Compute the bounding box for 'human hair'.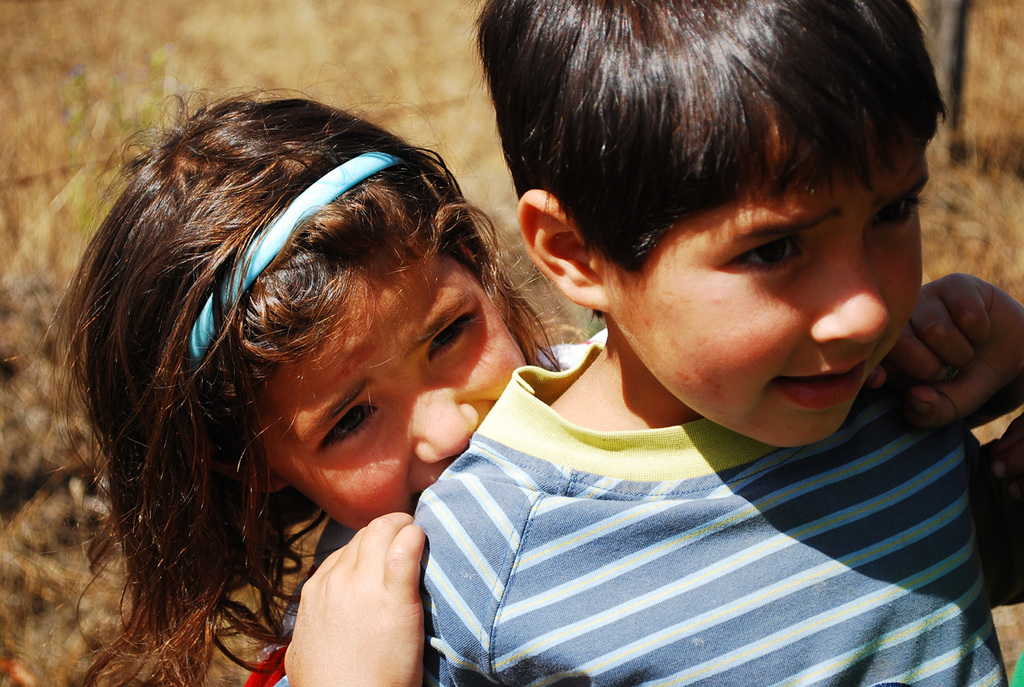
select_region(467, 0, 947, 275).
